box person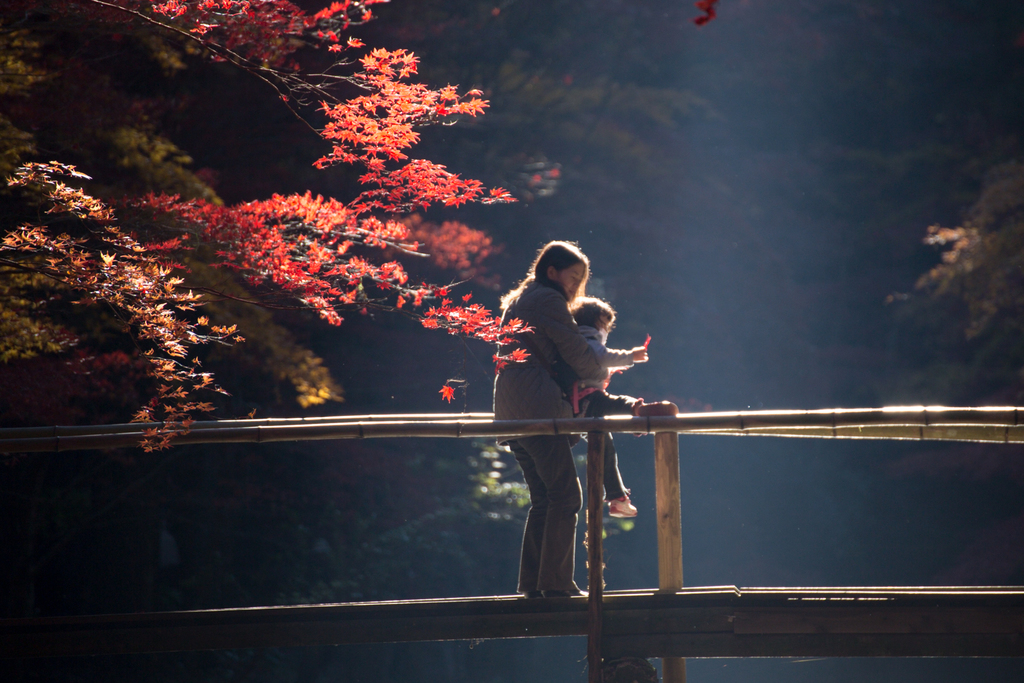
l=486, t=223, r=644, b=603
